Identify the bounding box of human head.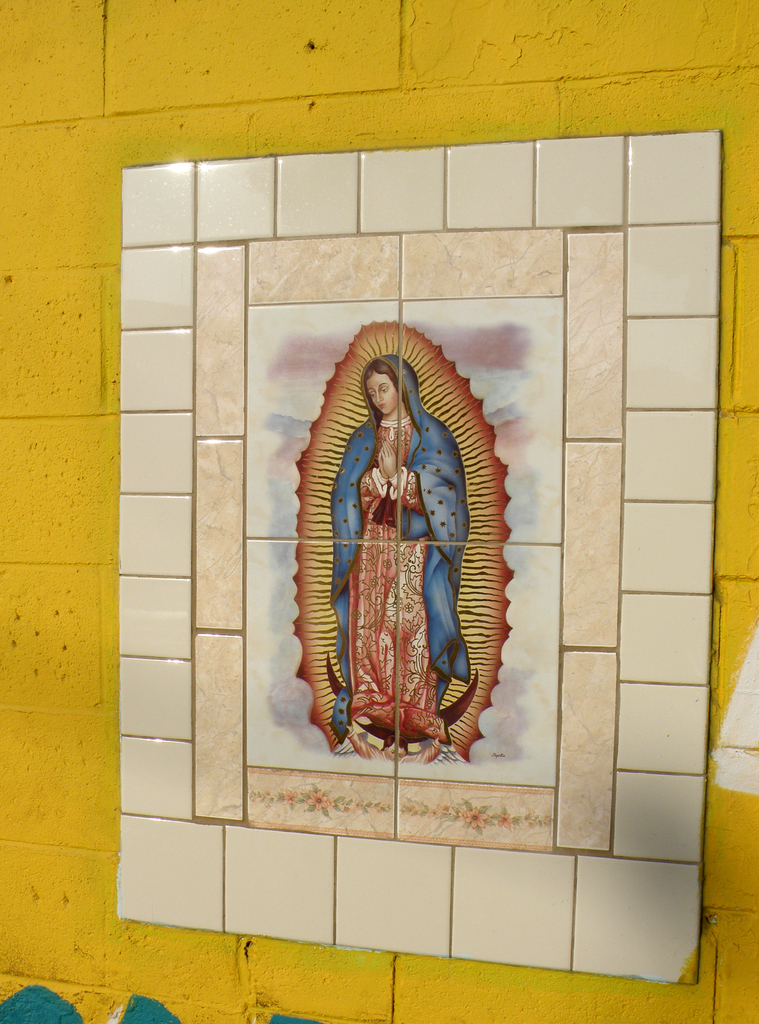
locate(353, 355, 430, 436).
